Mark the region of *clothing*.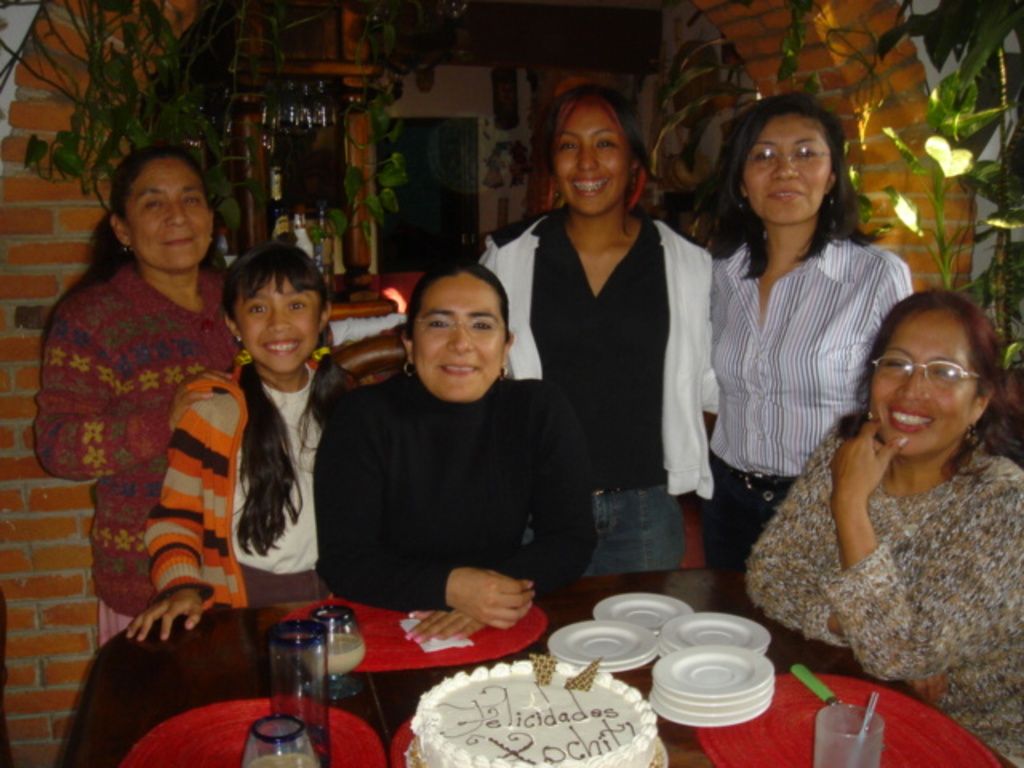
Region: <box>701,229,928,574</box>.
